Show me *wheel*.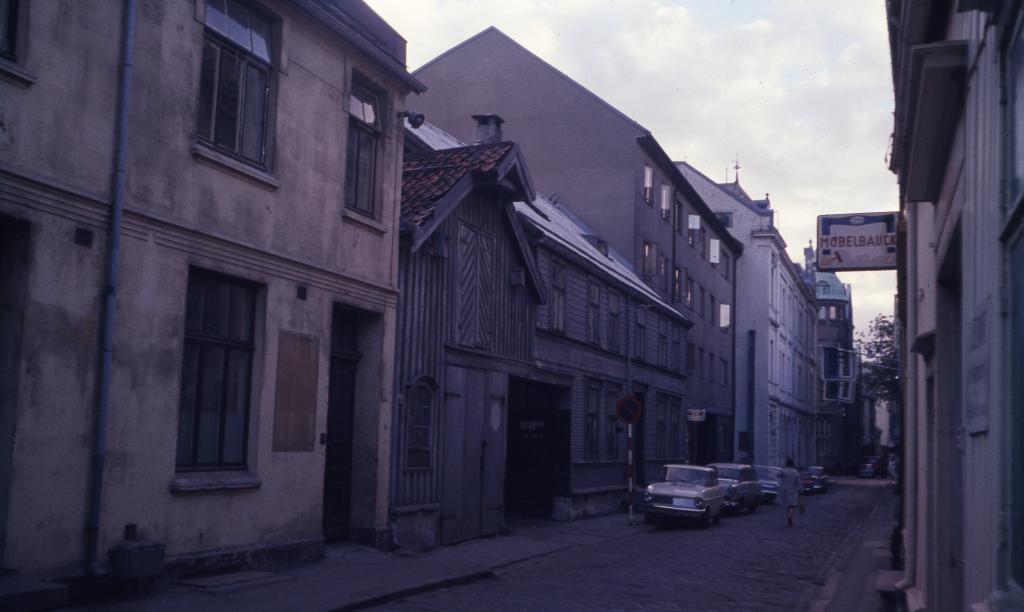
*wheel* is here: 705,509,711,526.
